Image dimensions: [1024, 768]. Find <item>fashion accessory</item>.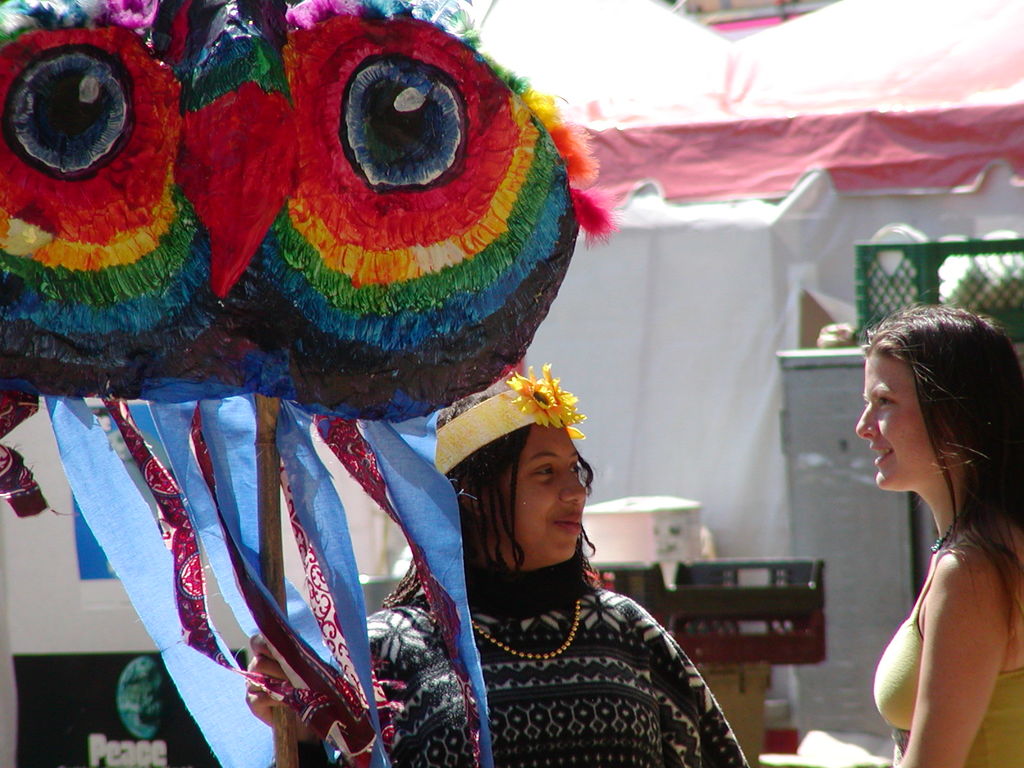
Rect(471, 597, 580, 664).
